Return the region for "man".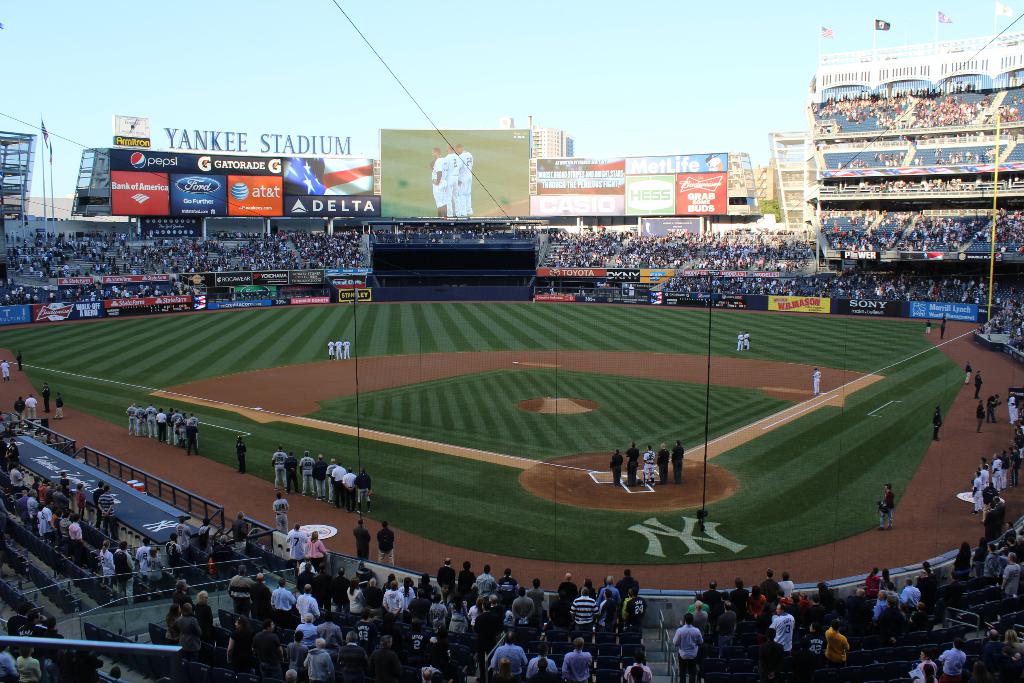
(x1=229, y1=509, x2=246, y2=552).
